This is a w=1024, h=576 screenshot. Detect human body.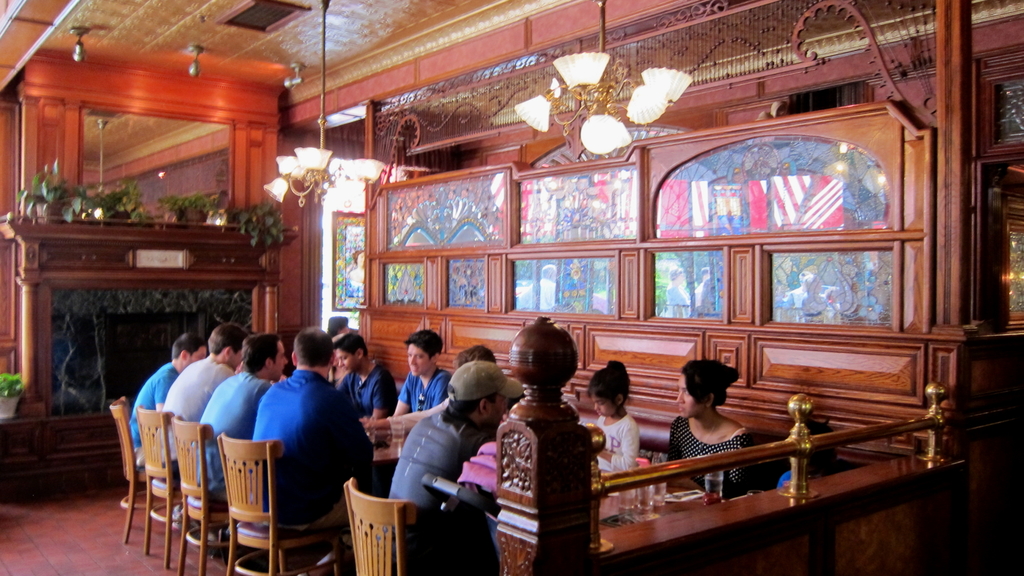
l=194, t=330, r=280, b=537.
